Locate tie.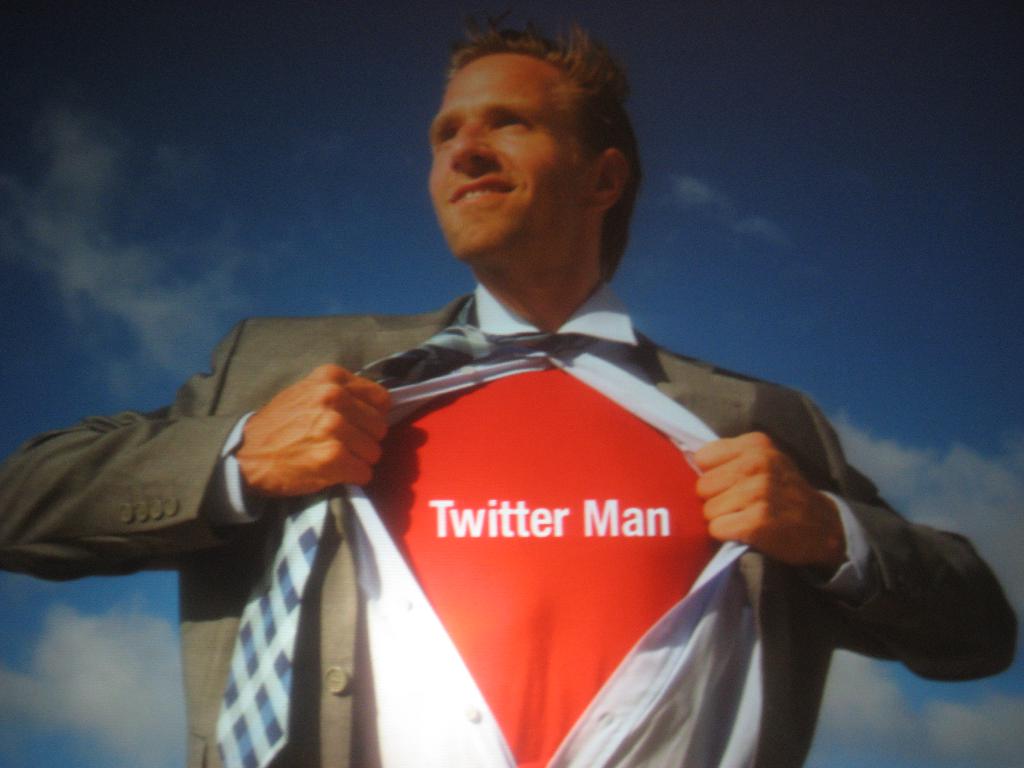
Bounding box: {"left": 214, "top": 297, "right": 652, "bottom": 767}.
